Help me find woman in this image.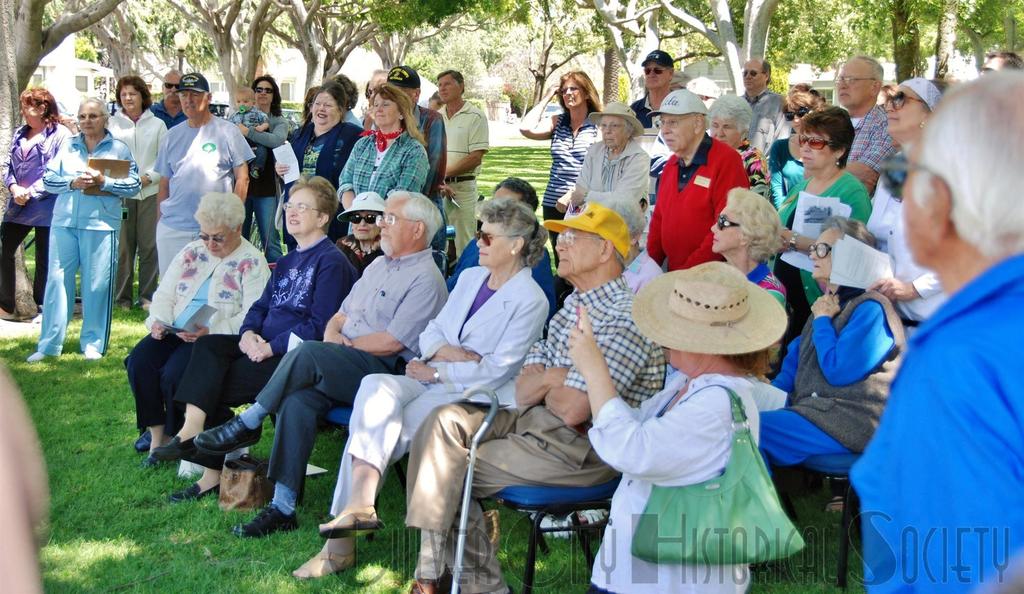
Found it: 101,71,168,306.
